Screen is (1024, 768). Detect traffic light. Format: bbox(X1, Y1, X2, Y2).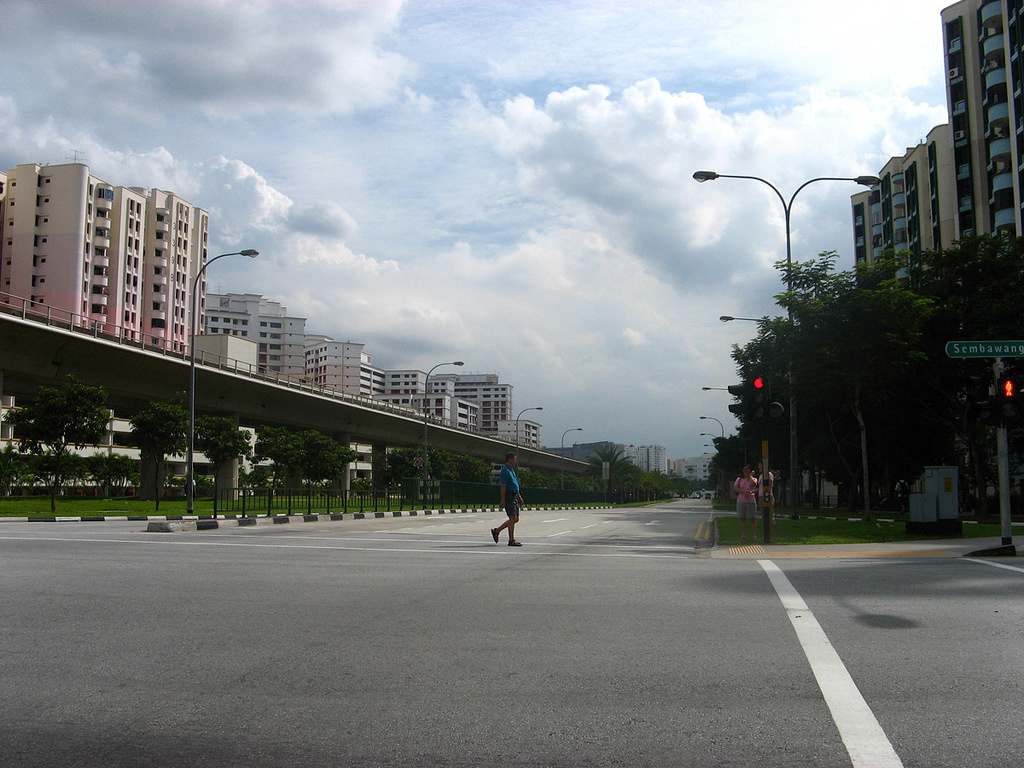
bbox(749, 369, 771, 426).
